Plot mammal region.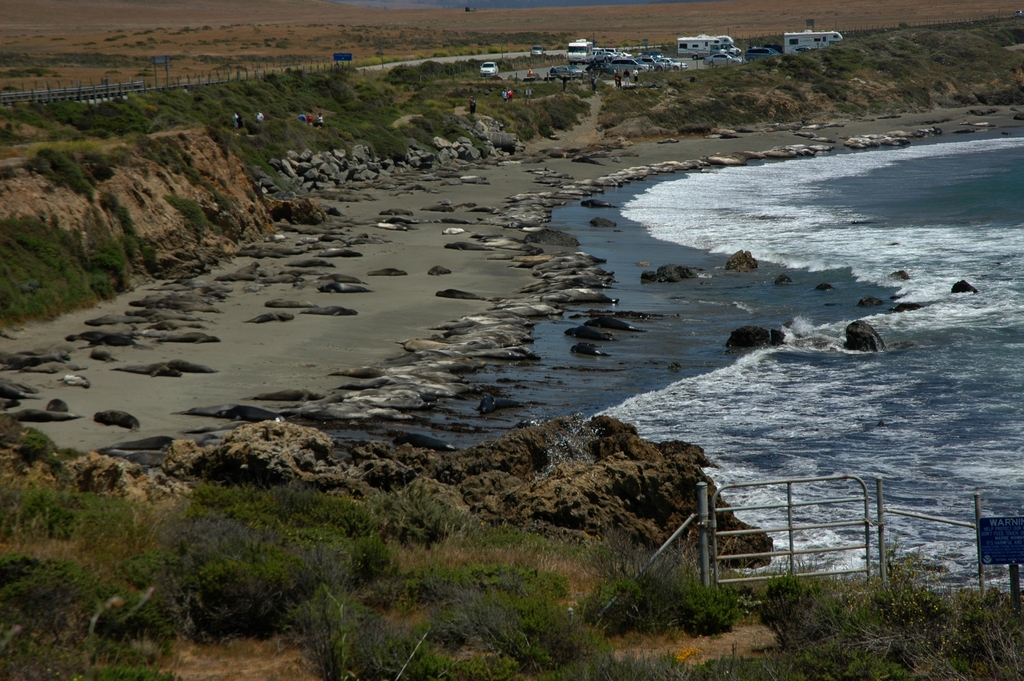
Plotted at bbox=[298, 110, 305, 126].
